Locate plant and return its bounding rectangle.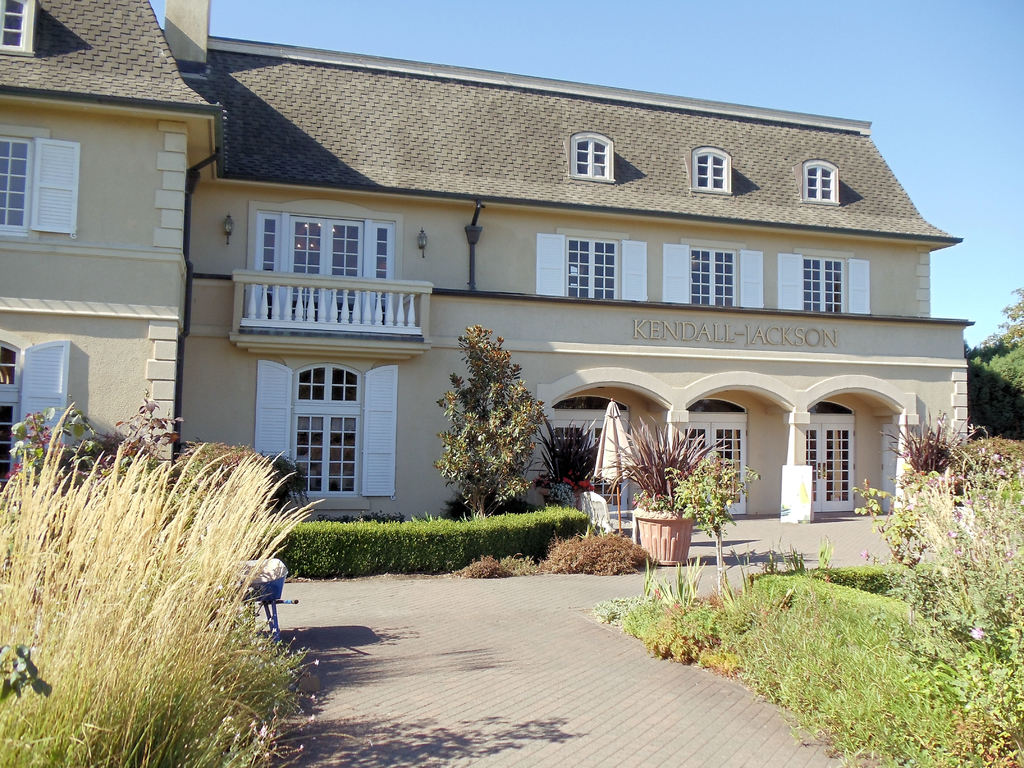
[x1=643, y1=599, x2=723, y2=662].
